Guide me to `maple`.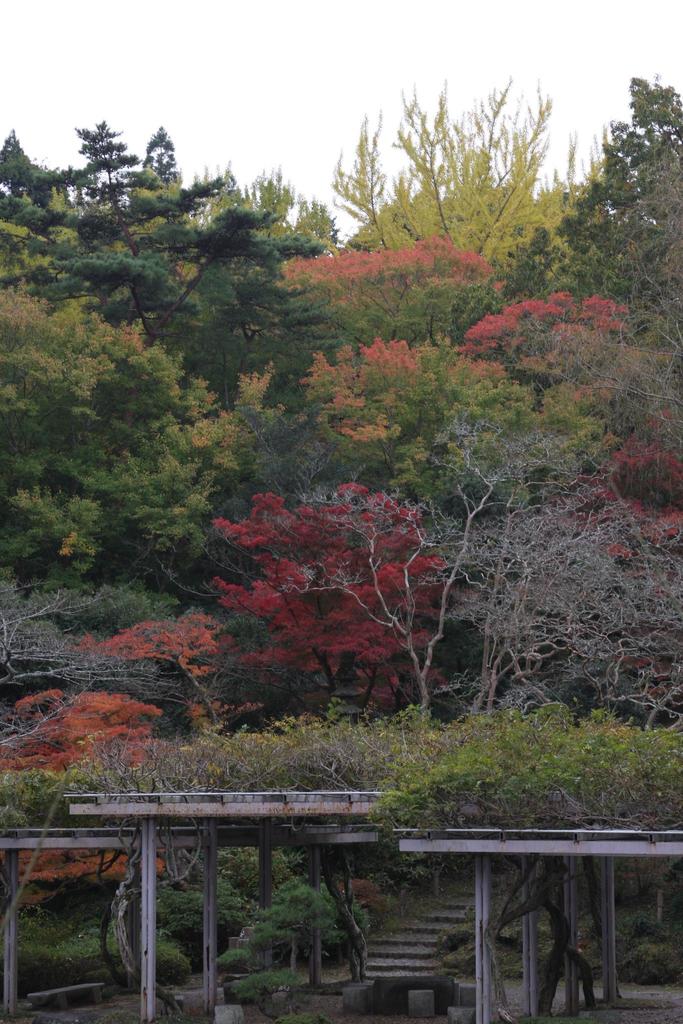
Guidance: l=0, t=701, r=155, b=900.
